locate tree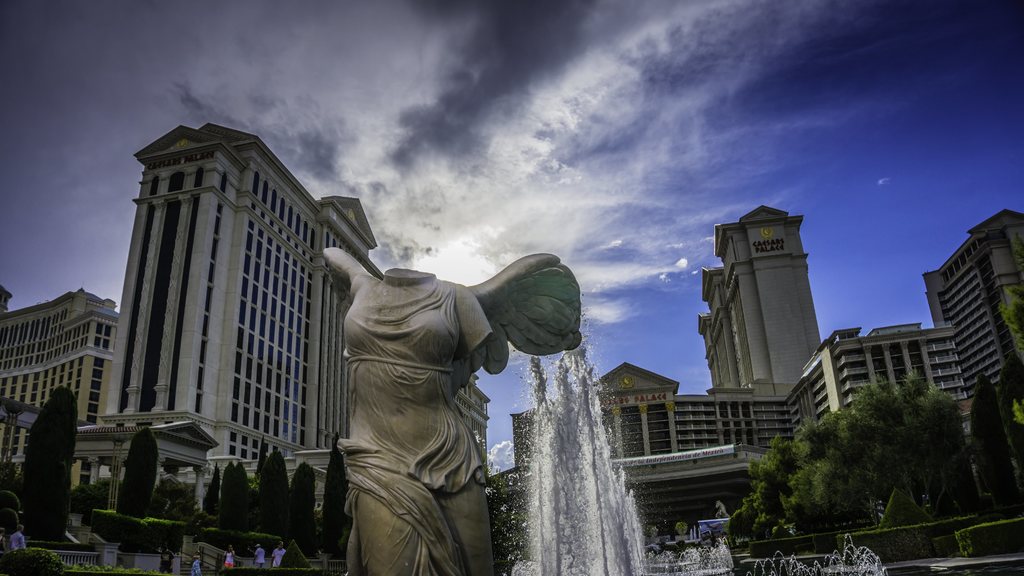
select_region(122, 426, 156, 520)
